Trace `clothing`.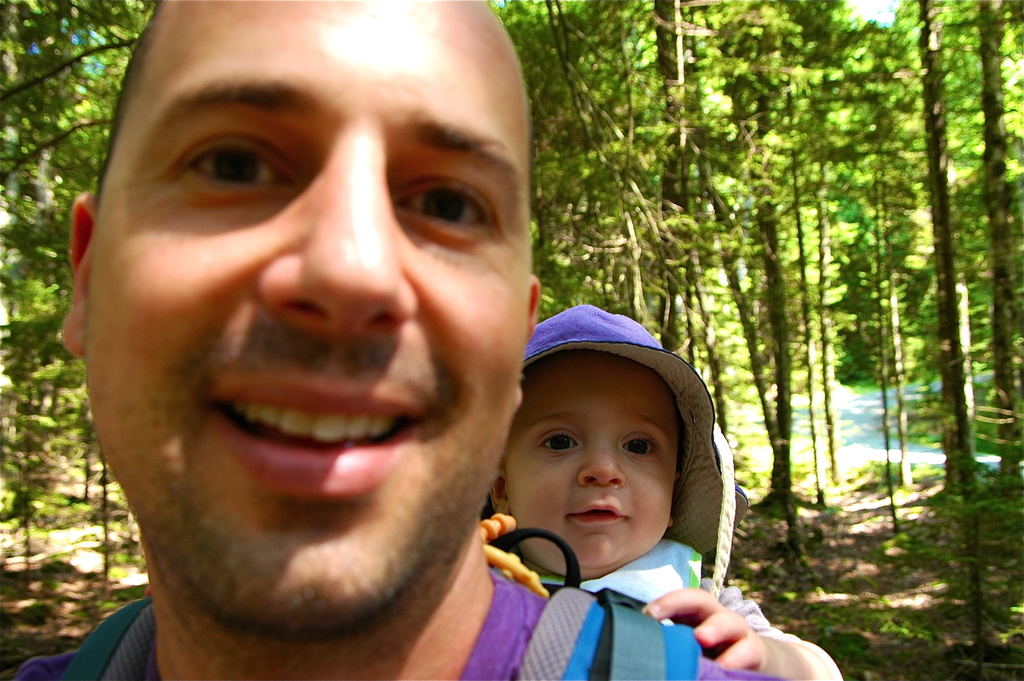
Traced to box(535, 542, 792, 638).
